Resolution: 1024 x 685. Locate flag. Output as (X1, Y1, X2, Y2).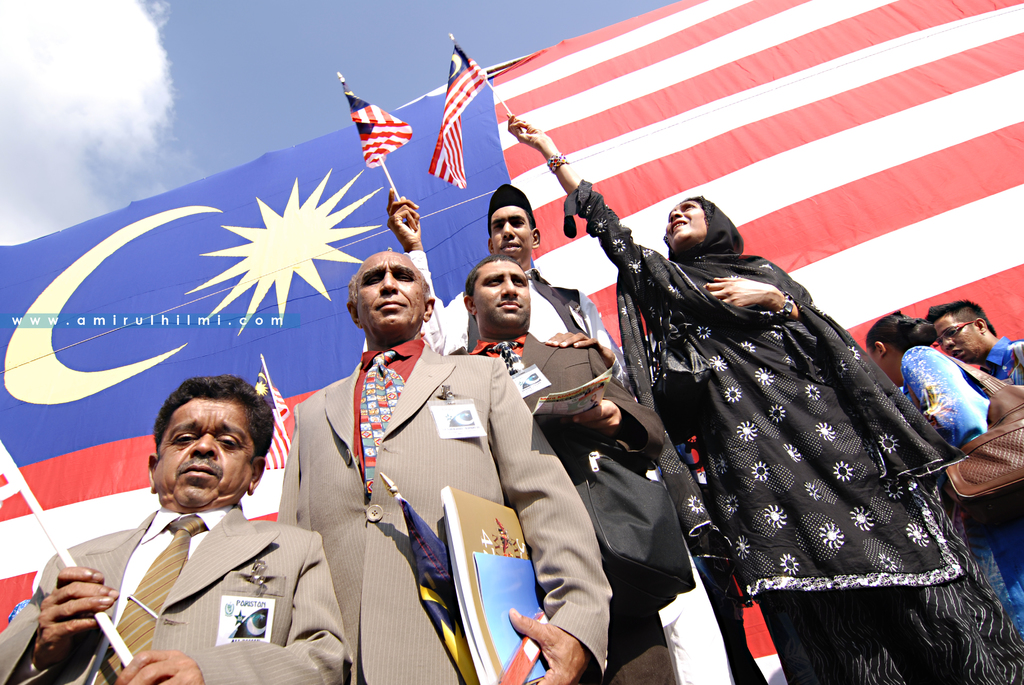
(252, 363, 291, 471).
